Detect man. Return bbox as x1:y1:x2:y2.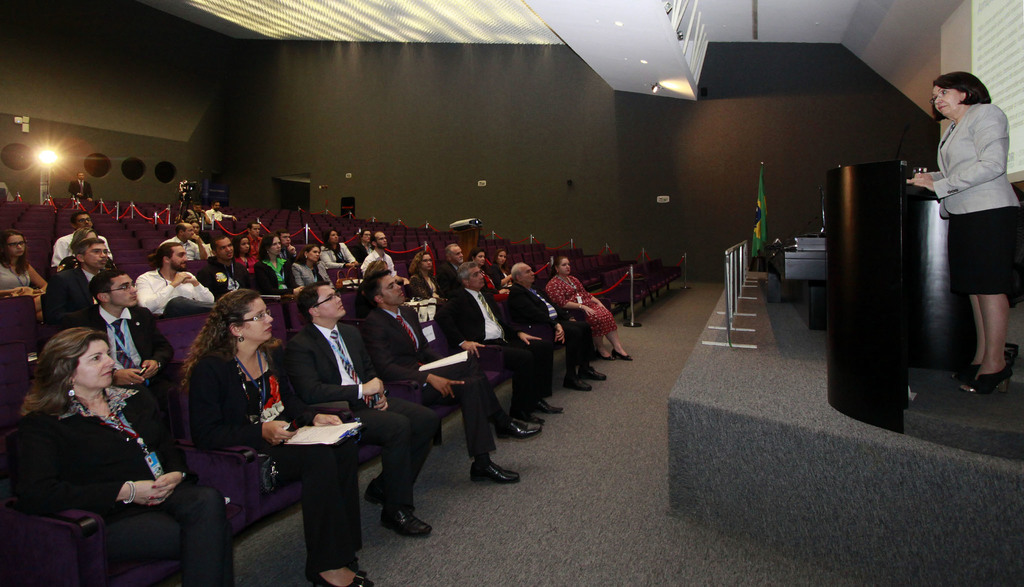
359:272:544:481.
